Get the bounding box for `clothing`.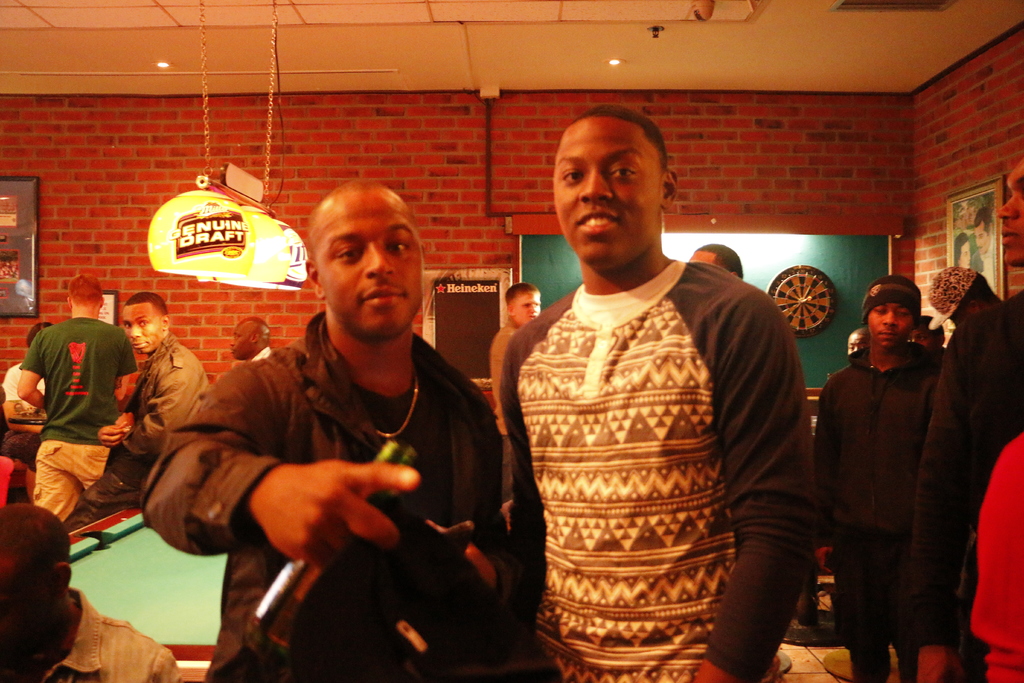
(809, 336, 929, 682).
